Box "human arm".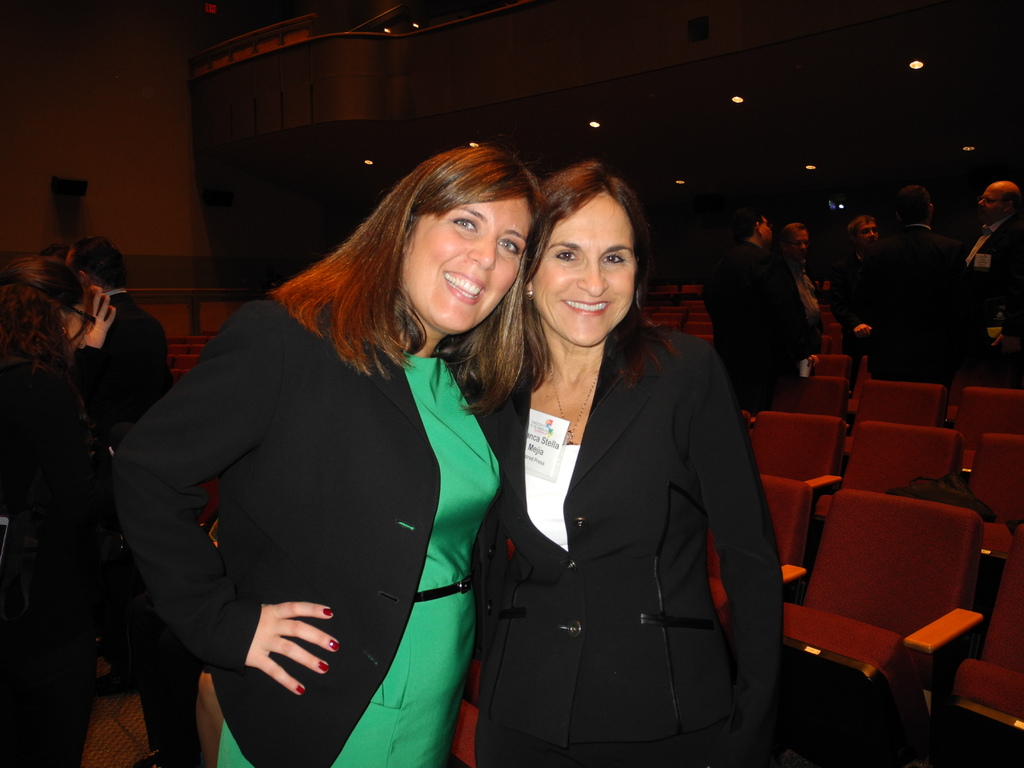
box=[84, 287, 118, 431].
